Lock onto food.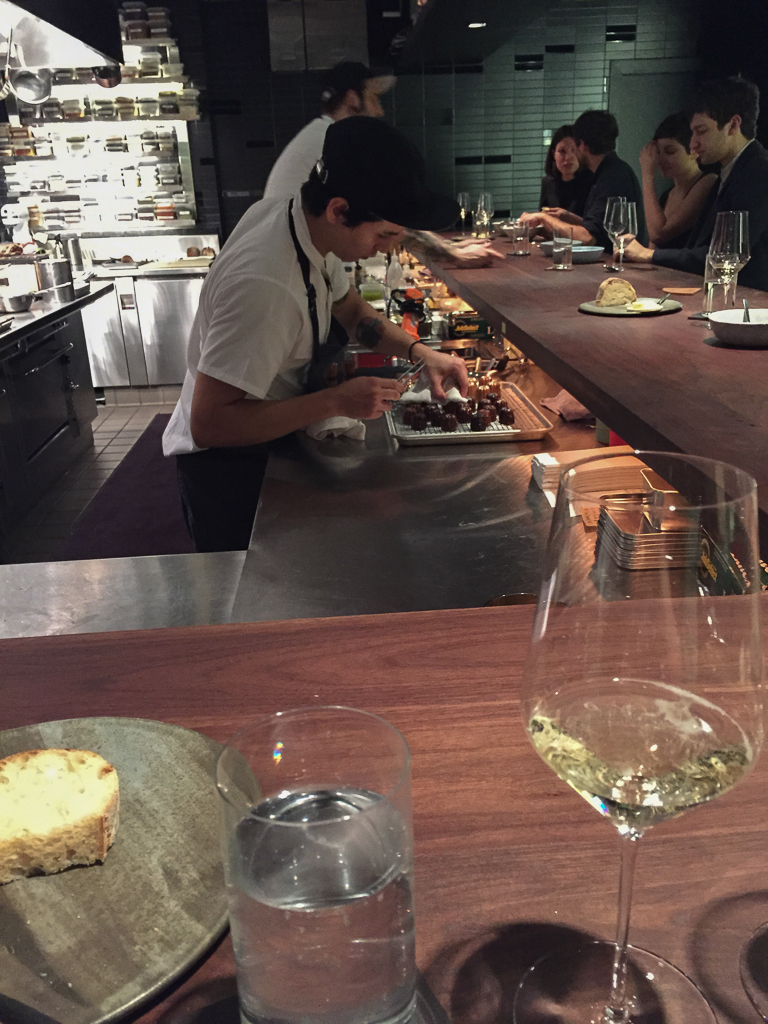
Locked: 7,758,119,868.
